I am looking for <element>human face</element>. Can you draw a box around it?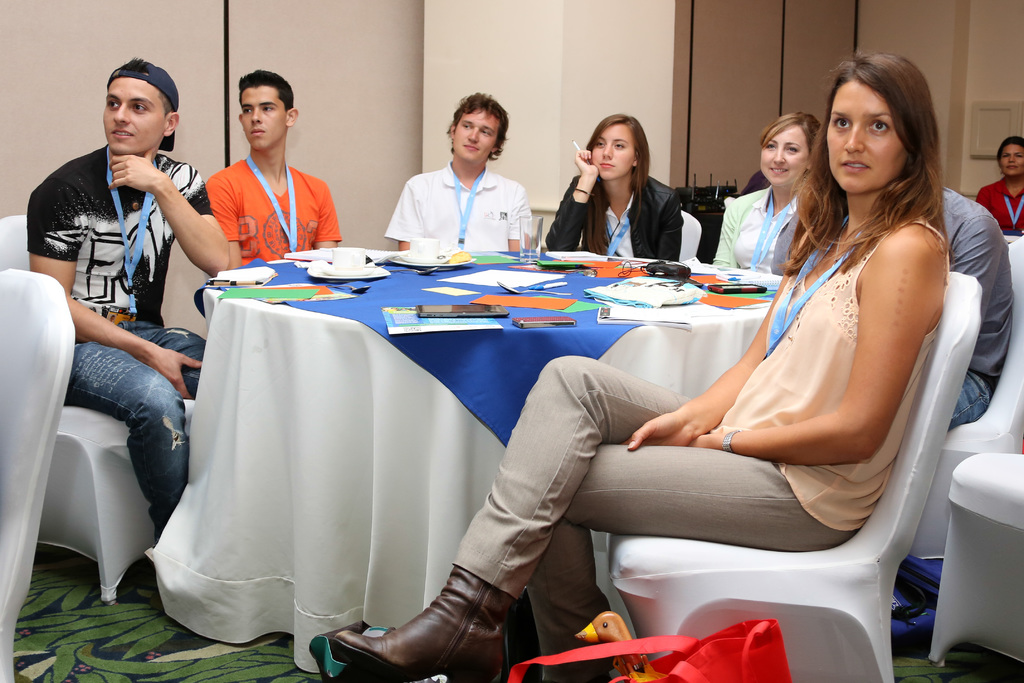
Sure, the bounding box is detection(829, 80, 910, 190).
